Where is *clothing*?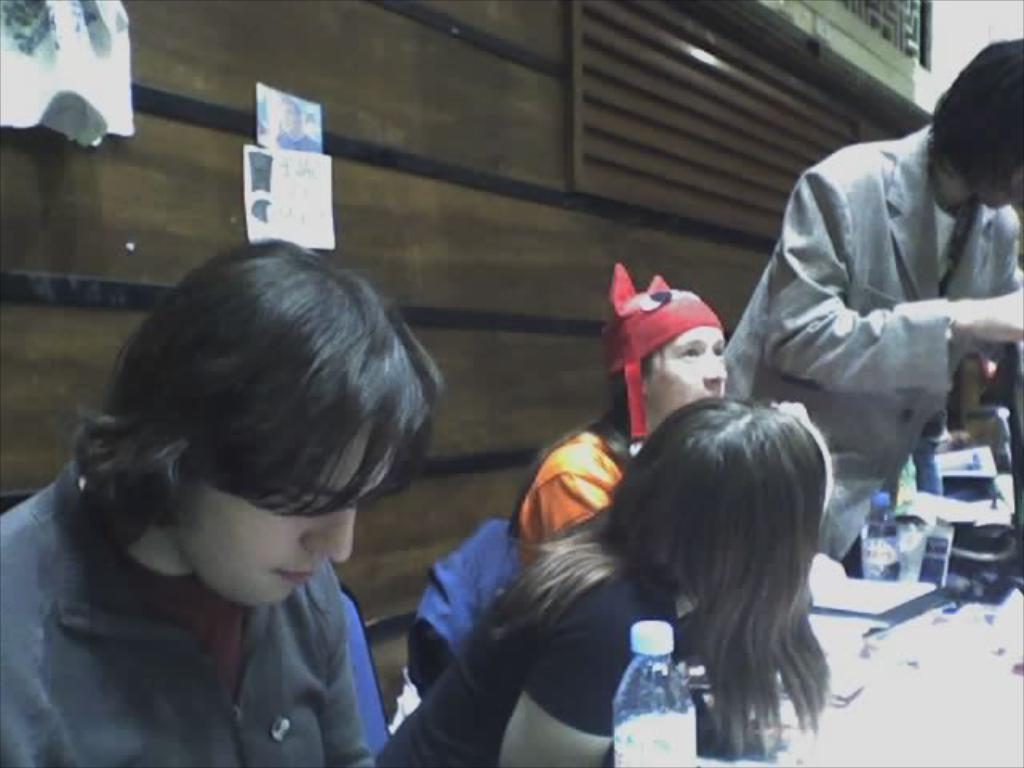
[387,515,730,766].
